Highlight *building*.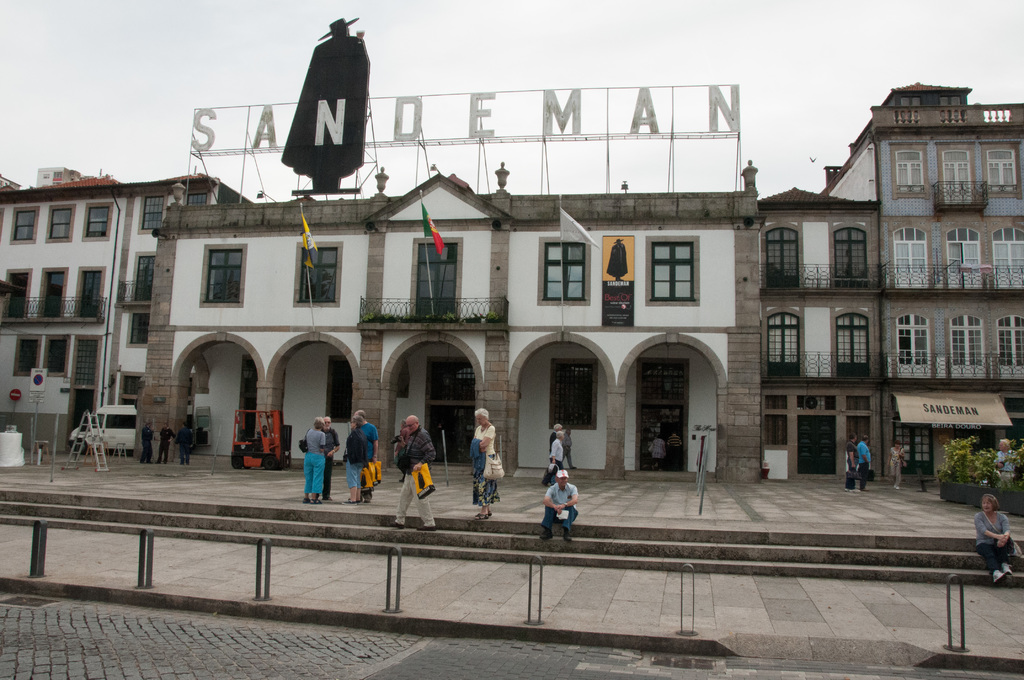
Highlighted region: {"left": 820, "top": 81, "right": 1023, "bottom": 478}.
